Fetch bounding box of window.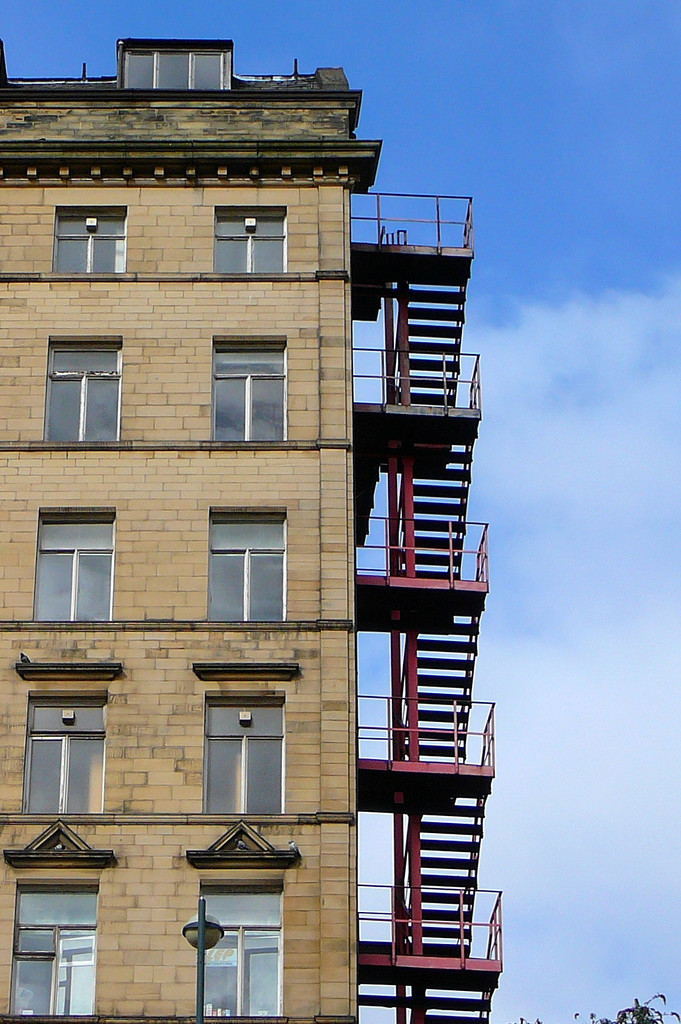
Bbox: x1=212 y1=204 x2=294 y2=275.
